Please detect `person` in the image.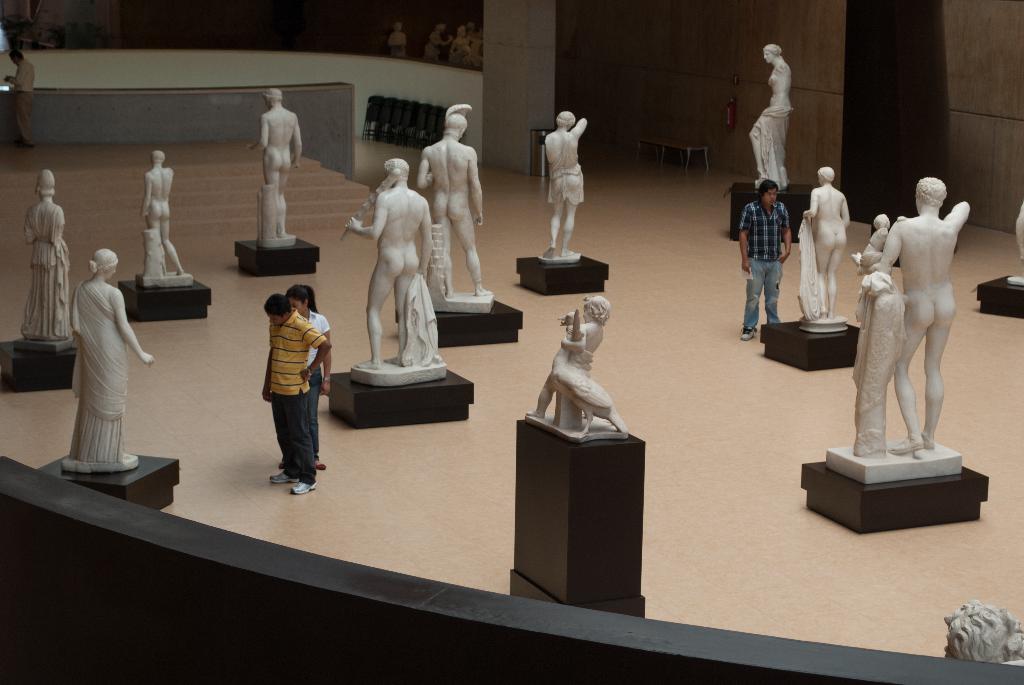
(left=140, top=151, right=189, bottom=277).
